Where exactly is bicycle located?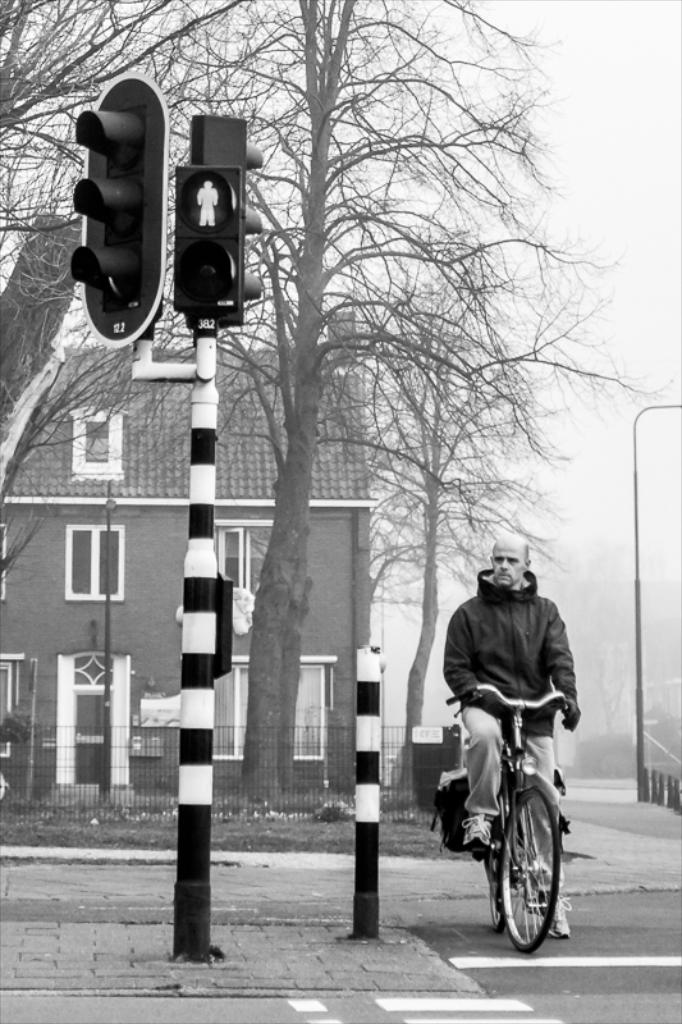
Its bounding box is [447,671,580,954].
